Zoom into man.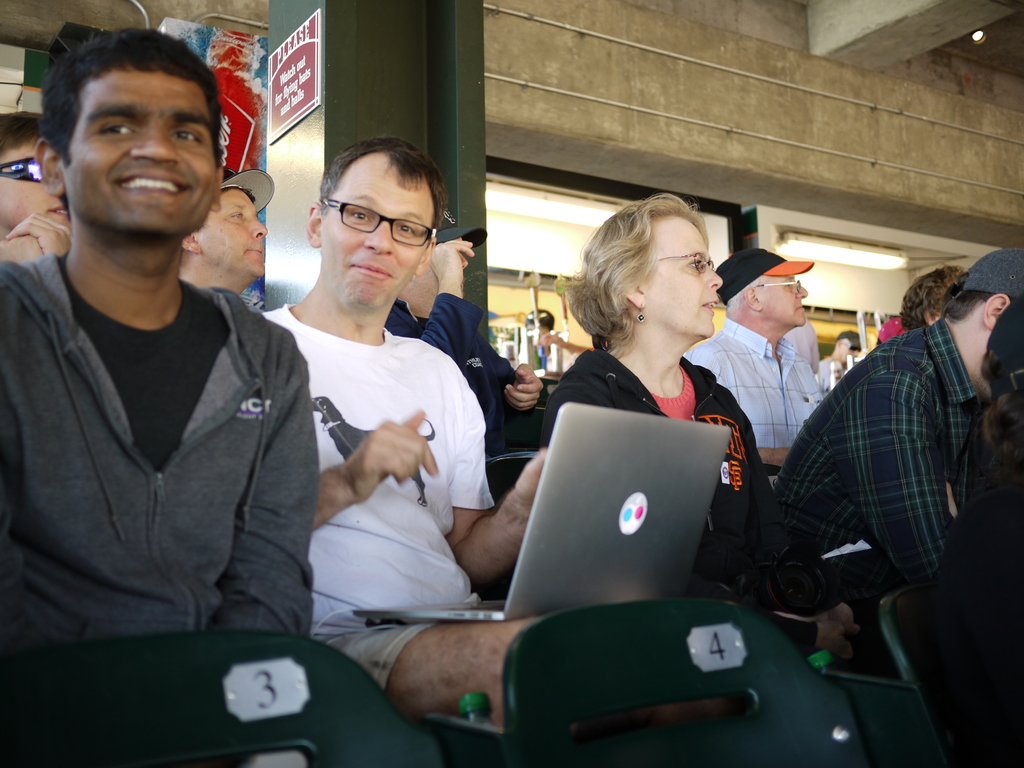
Zoom target: <bbox>243, 97, 620, 746</bbox>.
